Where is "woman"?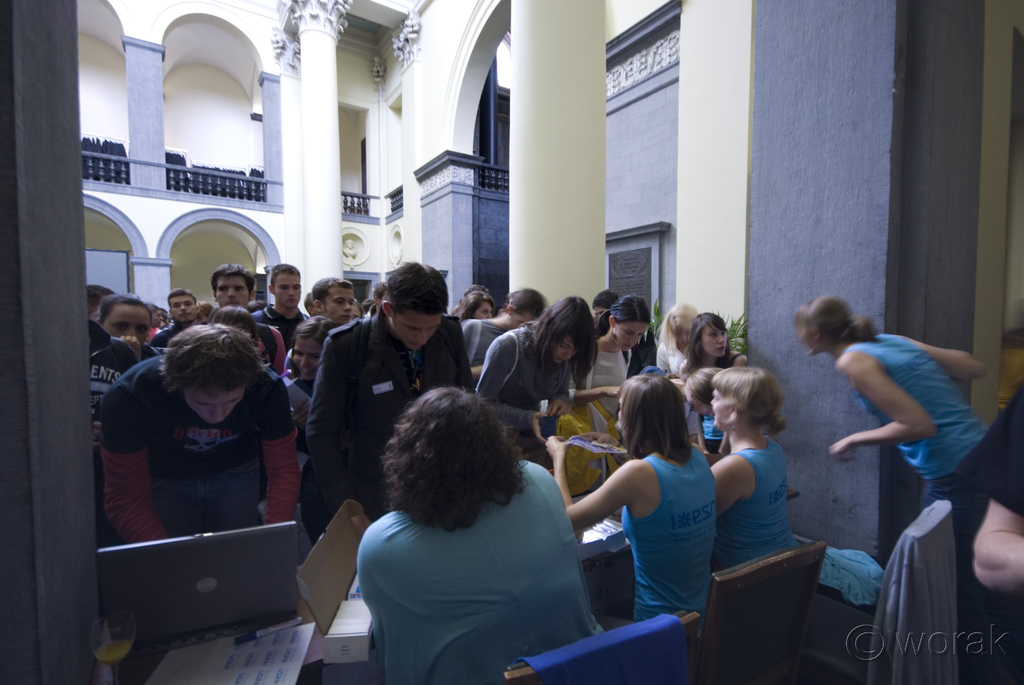
box=[285, 315, 336, 517].
